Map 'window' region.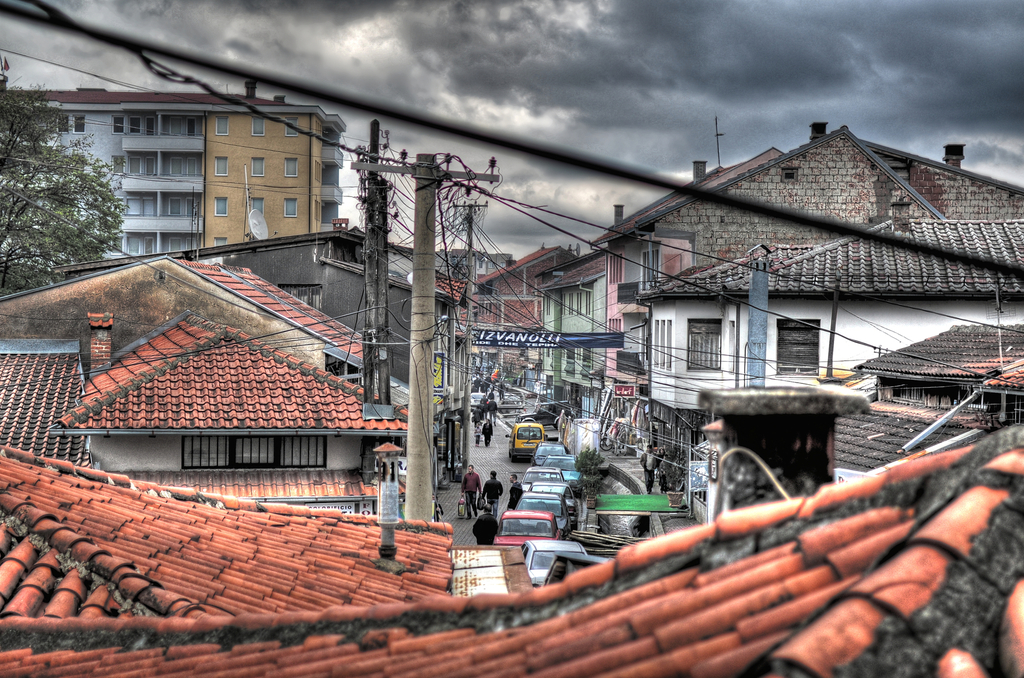
Mapped to (left=285, top=158, right=297, bottom=177).
